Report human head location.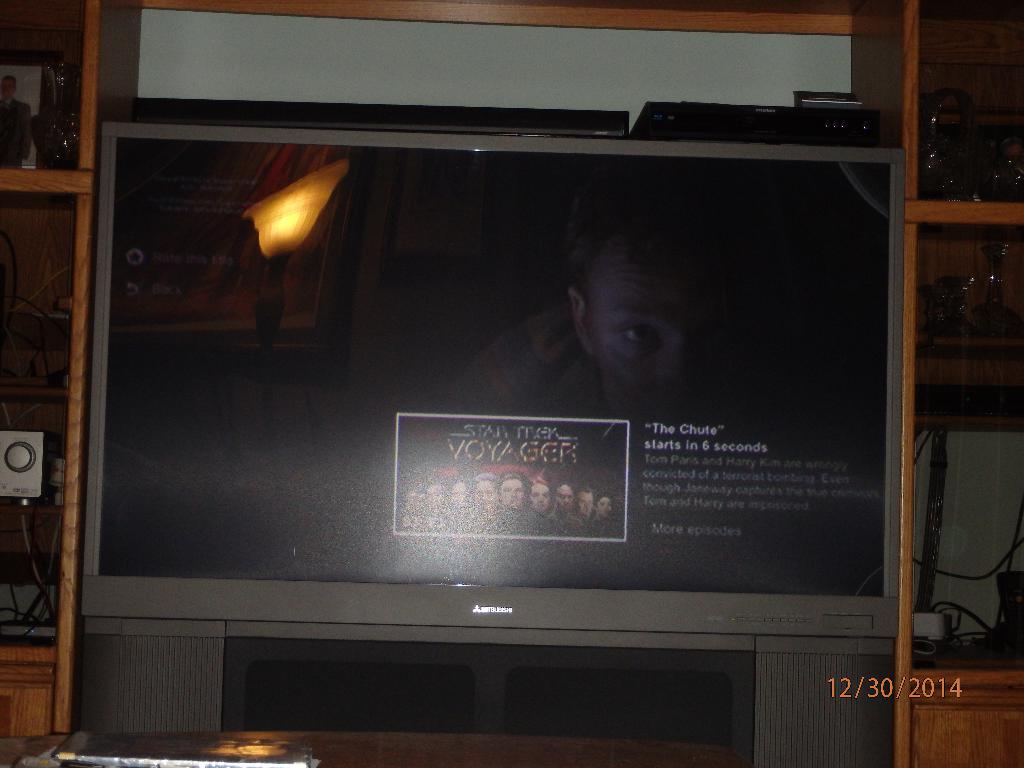
Report: box(545, 218, 726, 404).
